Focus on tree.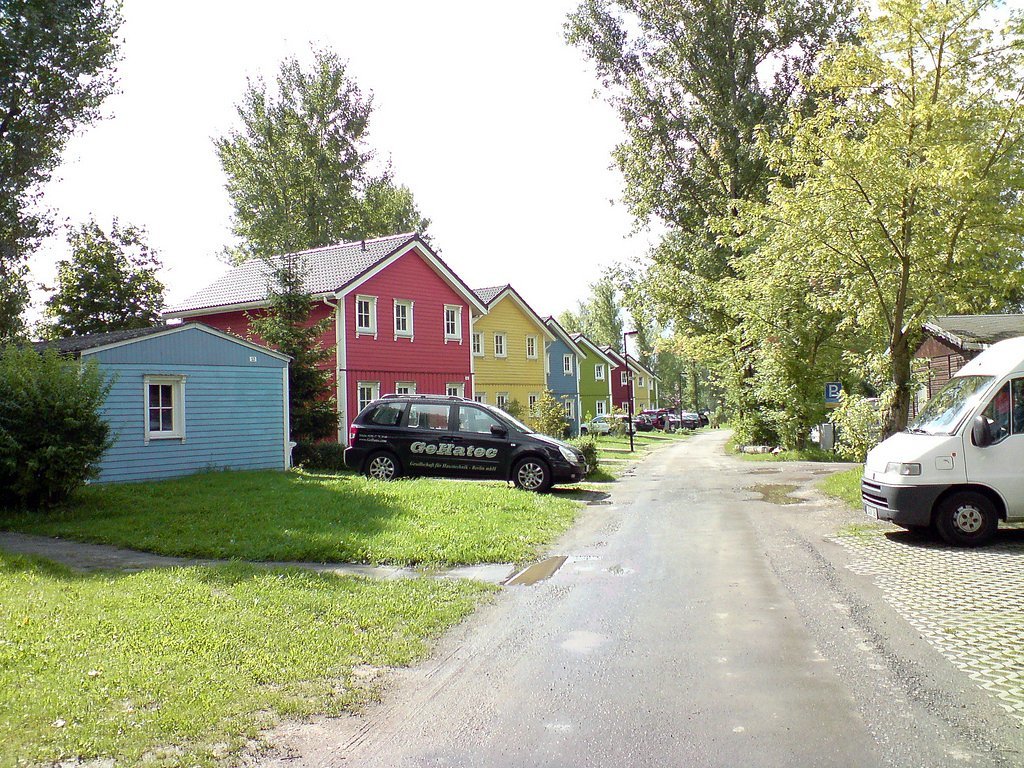
Focused at bbox(574, 284, 624, 352).
